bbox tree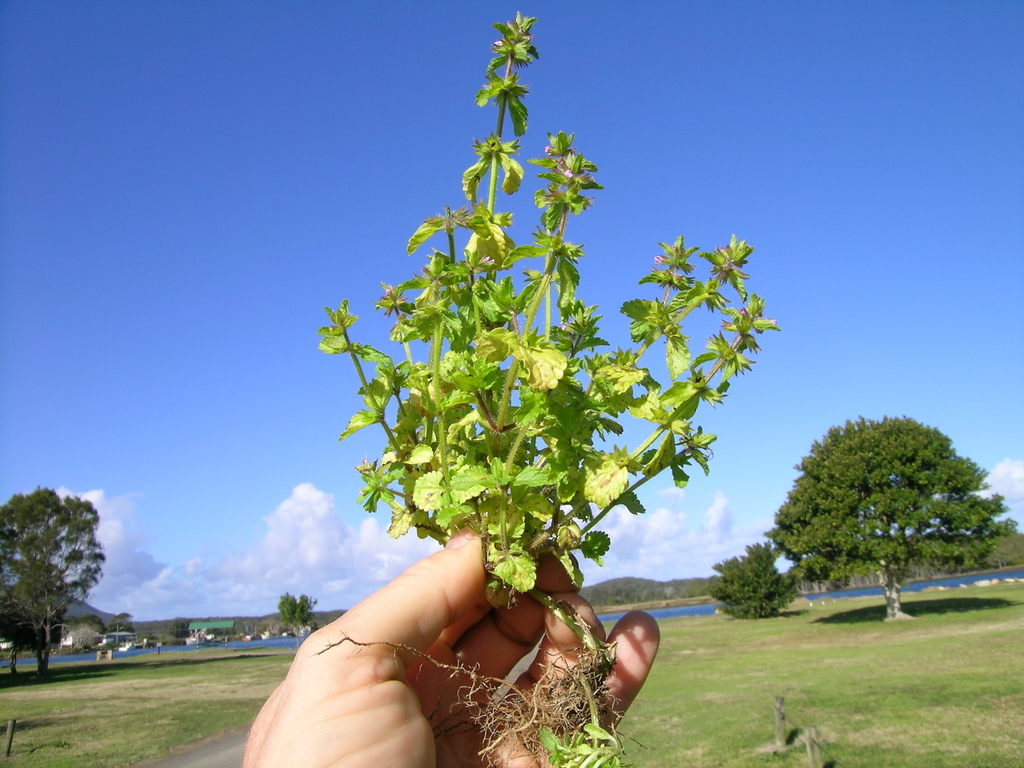
0/488/109/675
